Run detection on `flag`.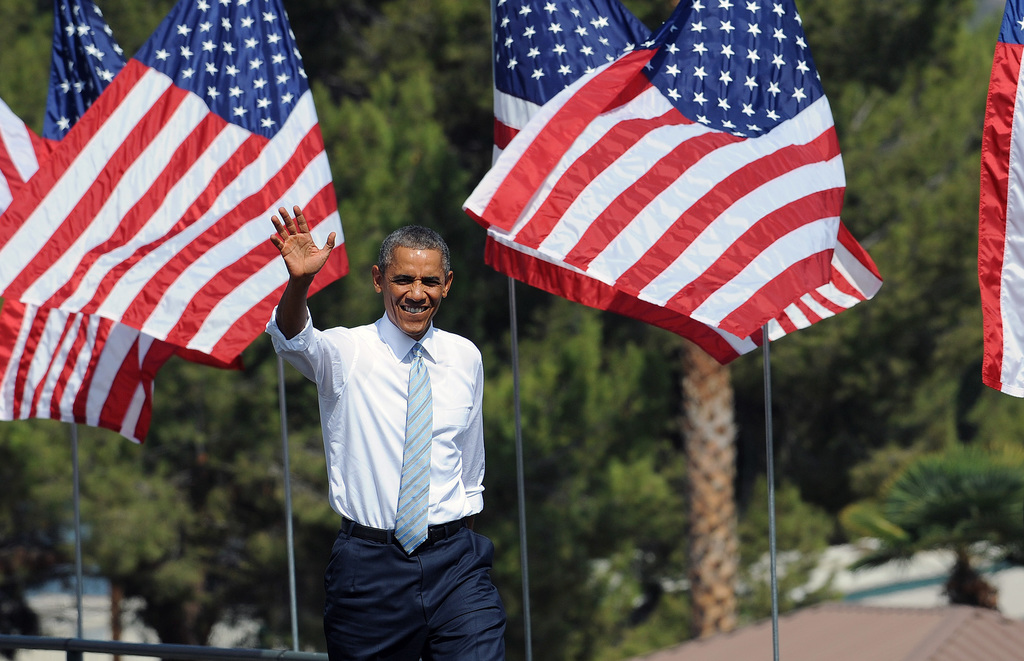
Result: bbox=(0, 97, 204, 447).
